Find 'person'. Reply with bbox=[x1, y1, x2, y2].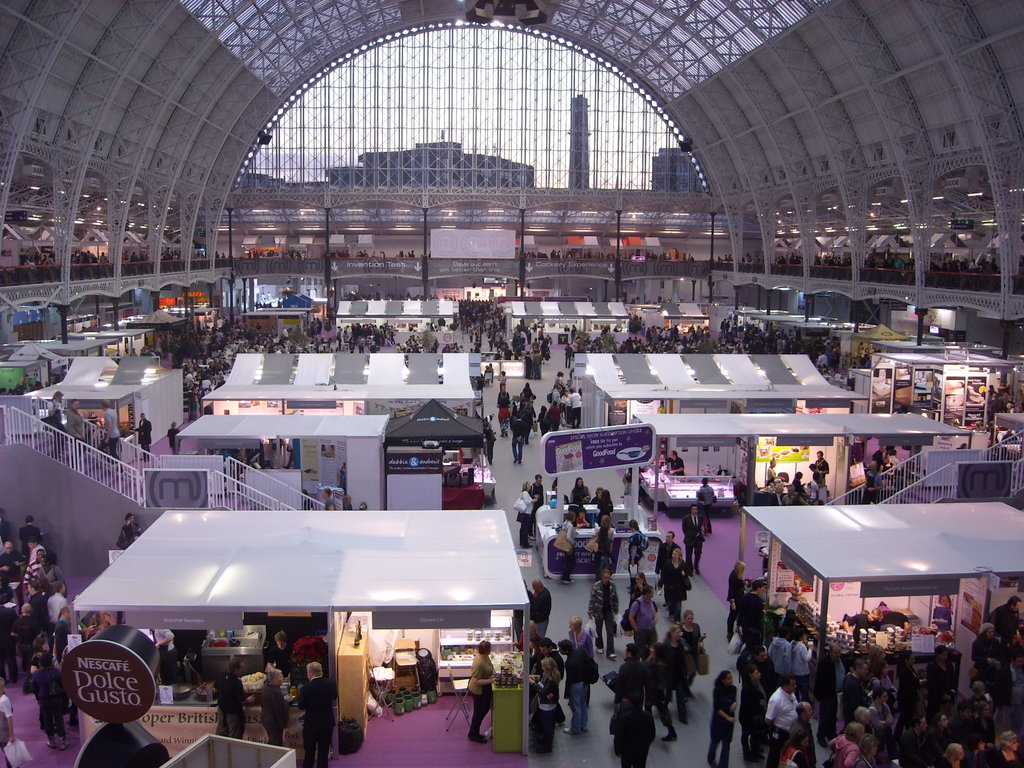
bbox=[611, 692, 655, 767].
